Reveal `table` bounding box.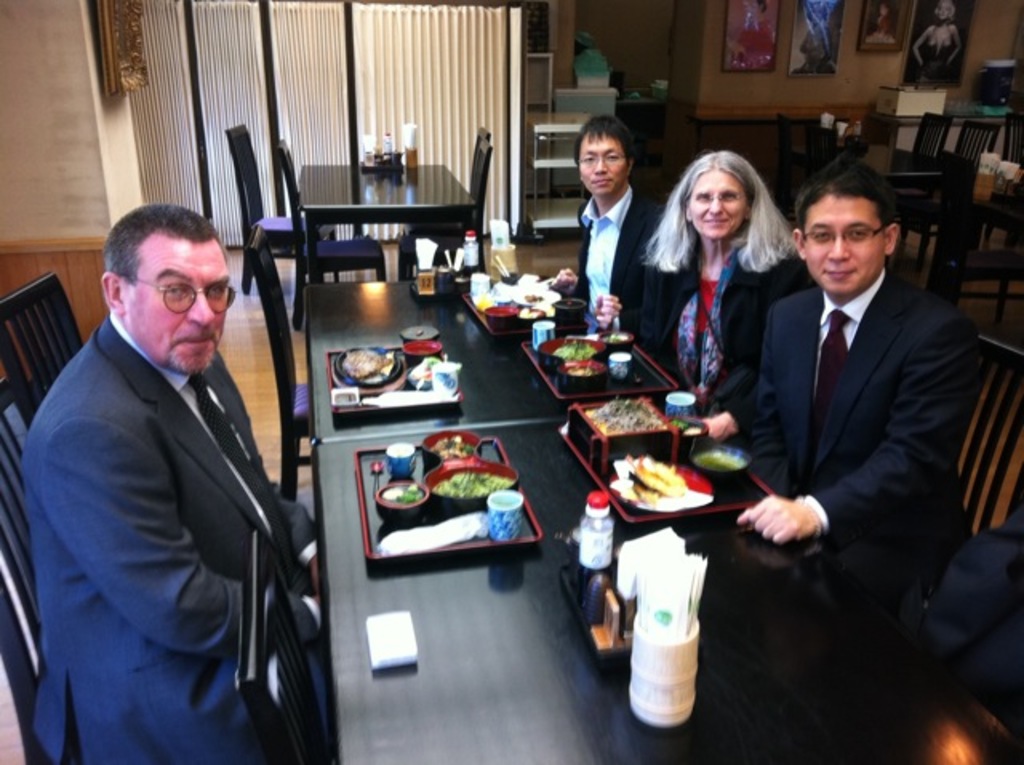
Revealed: Rect(296, 162, 480, 333).
